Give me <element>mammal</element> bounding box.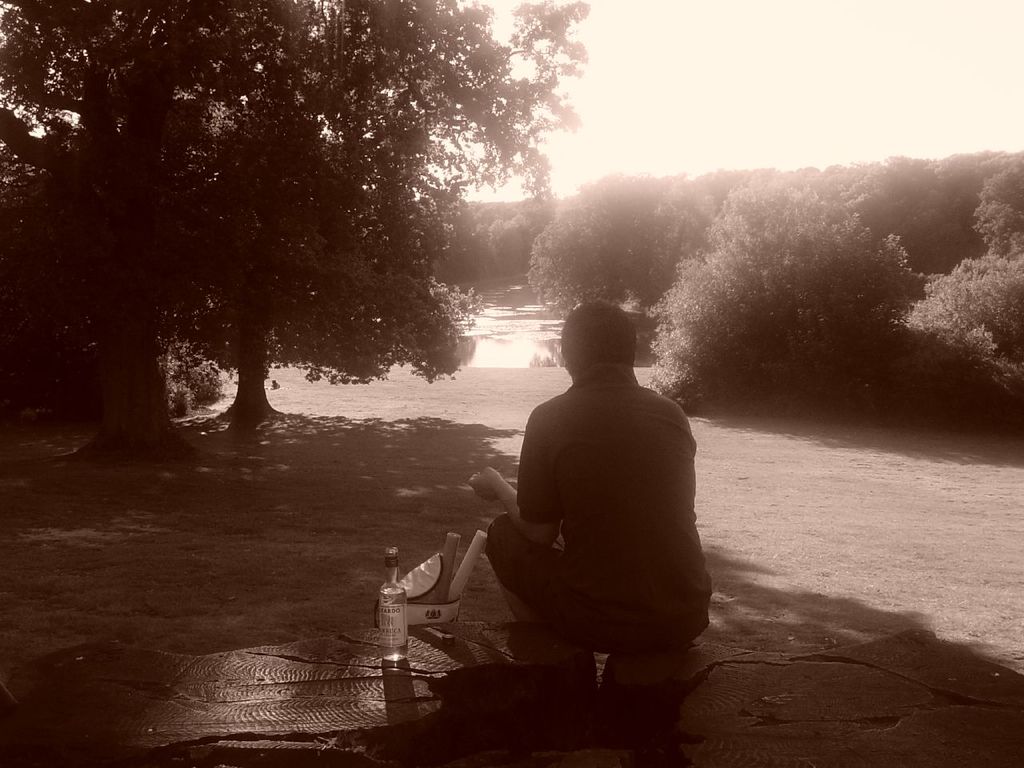
bbox=[466, 277, 725, 726].
